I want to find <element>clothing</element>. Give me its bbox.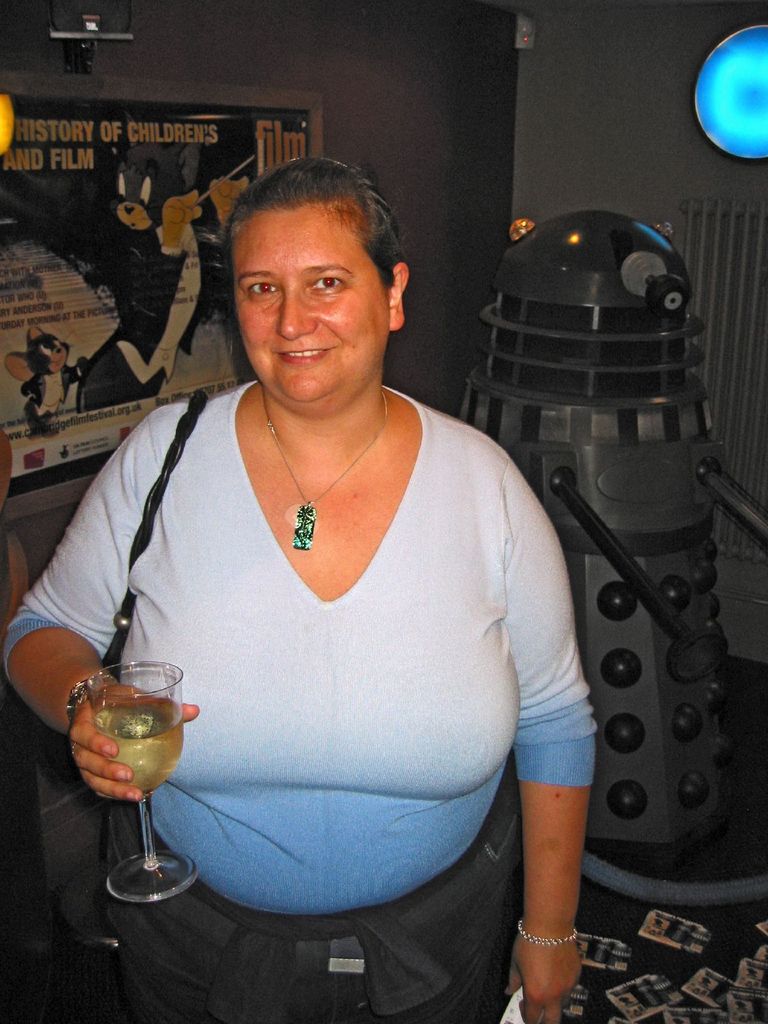
[4,380,598,920].
